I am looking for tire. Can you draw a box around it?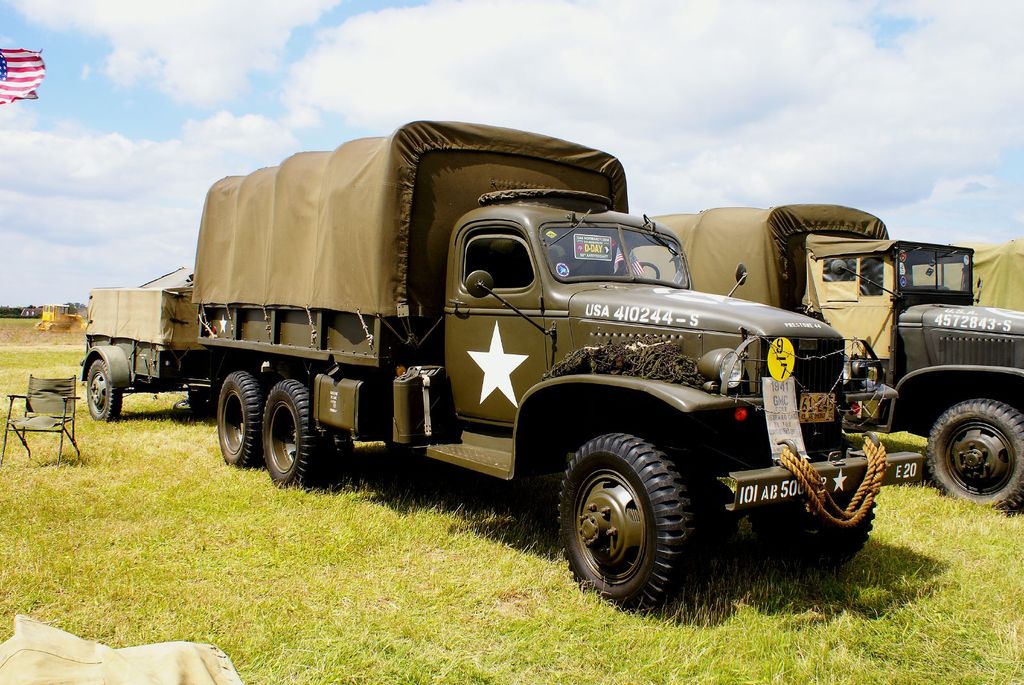
Sure, the bounding box is (x1=173, y1=396, x2=200, y2=412).
